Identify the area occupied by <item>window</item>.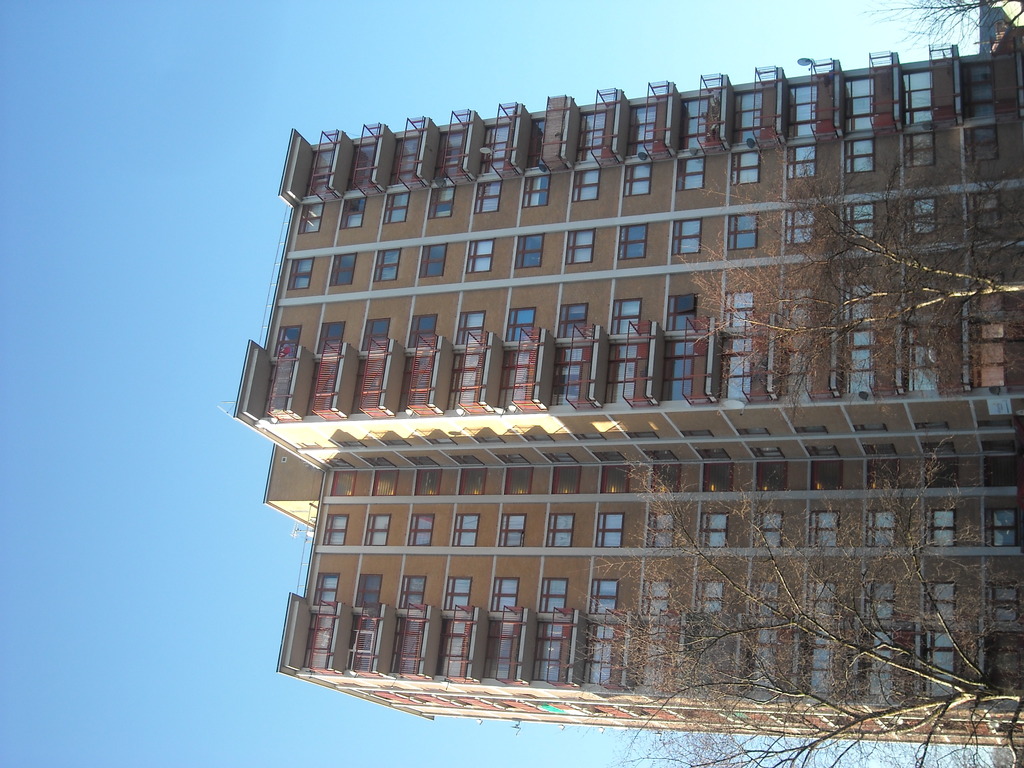
Area: bbox=(443, 577, 472, 610).
